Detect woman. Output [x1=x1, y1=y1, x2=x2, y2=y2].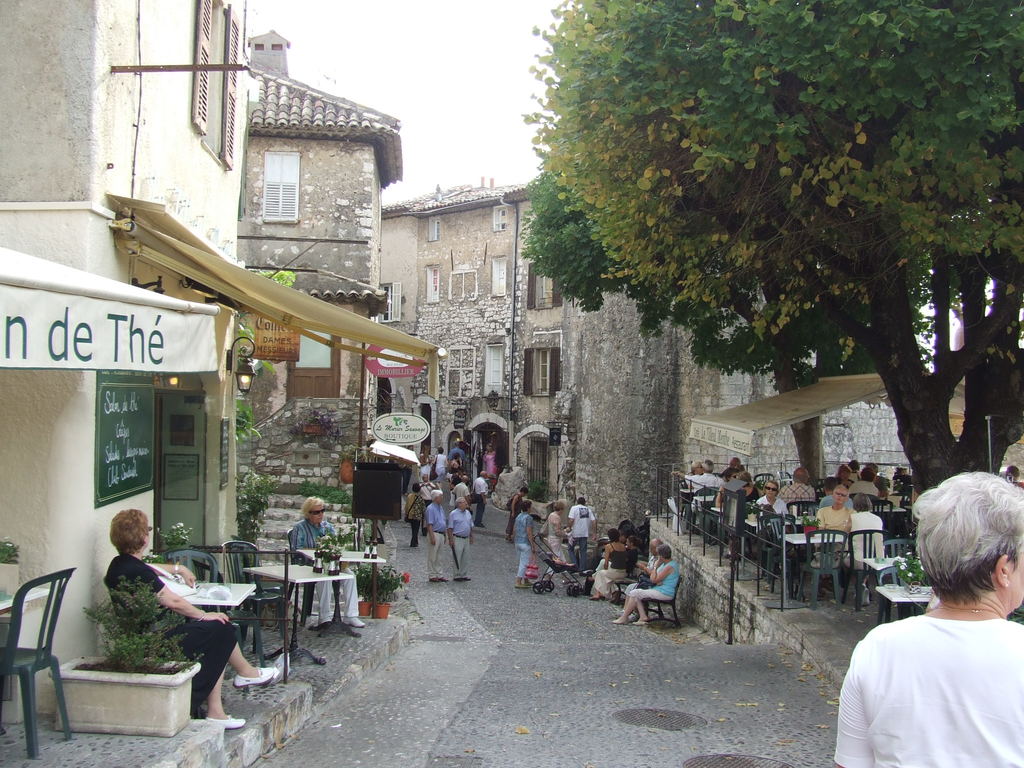
[x1=403, y1=477, x2=426, y2=547].
